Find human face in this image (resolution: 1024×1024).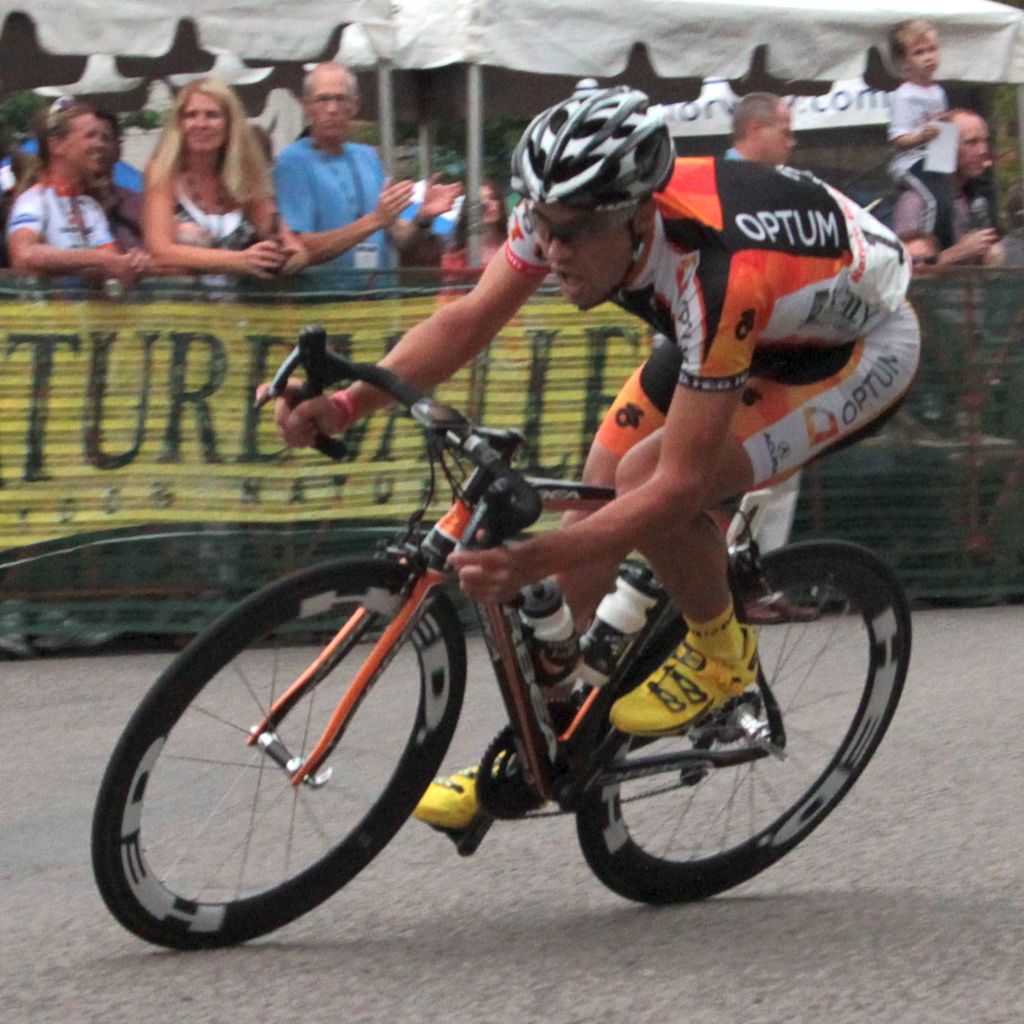
detection(59, 104, 108, 180).
